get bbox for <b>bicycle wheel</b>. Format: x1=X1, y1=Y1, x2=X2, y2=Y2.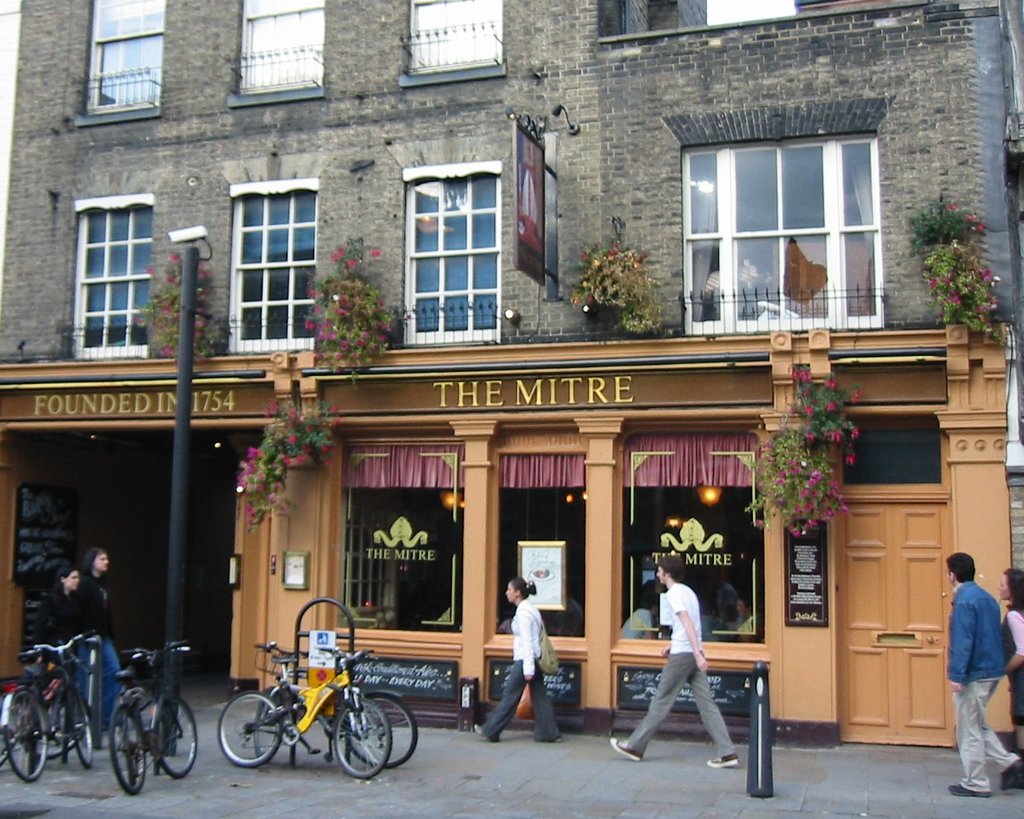
x1=343, y1=696, x2=416, y2=772.
